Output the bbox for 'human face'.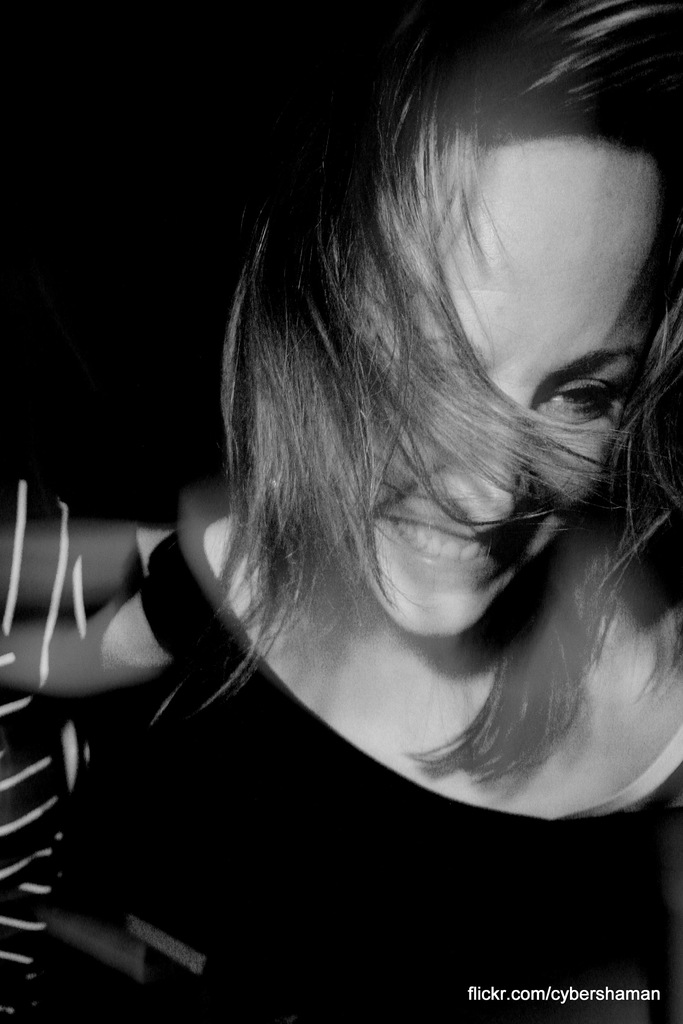
l=348, t=132, r=668, b=637.
